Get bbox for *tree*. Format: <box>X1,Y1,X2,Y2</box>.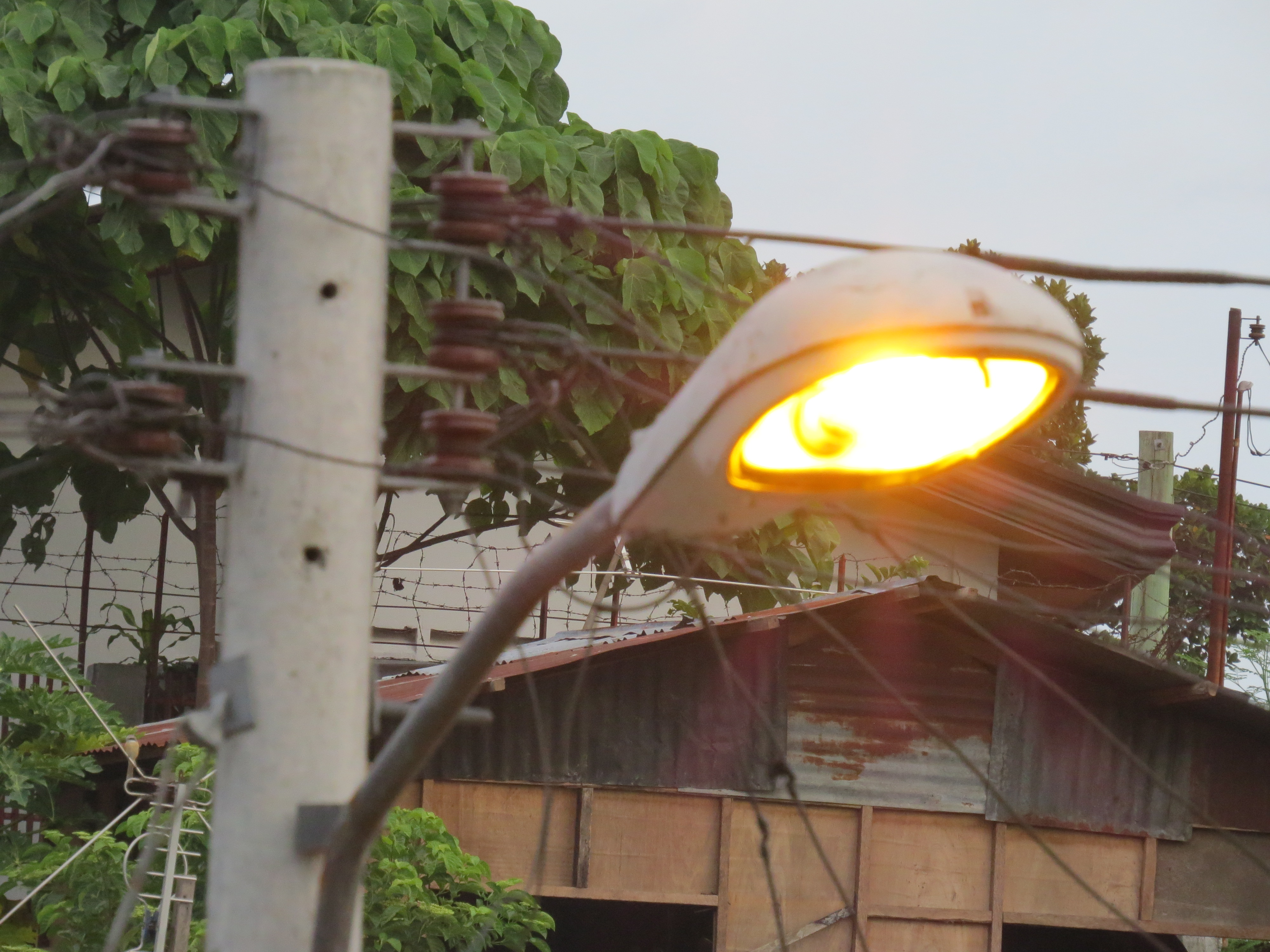
<box>359,147,403,225</box>.
